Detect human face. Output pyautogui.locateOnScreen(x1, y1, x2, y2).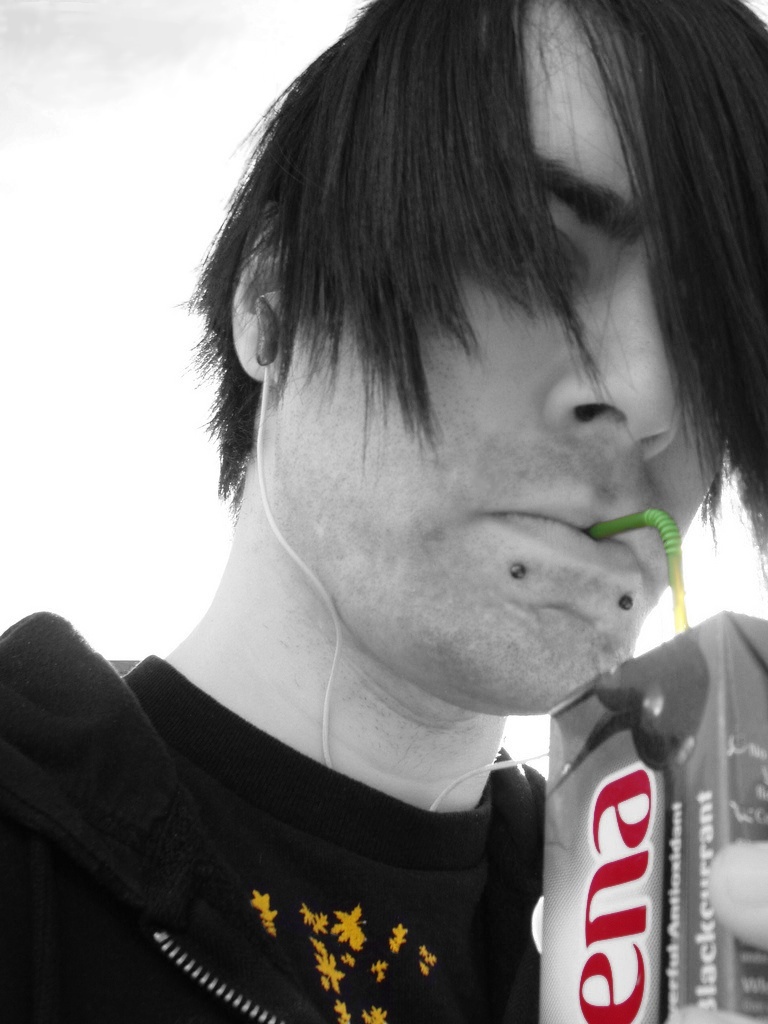
pyautogui.locateOnScreen(254, 0, 717, 705).
